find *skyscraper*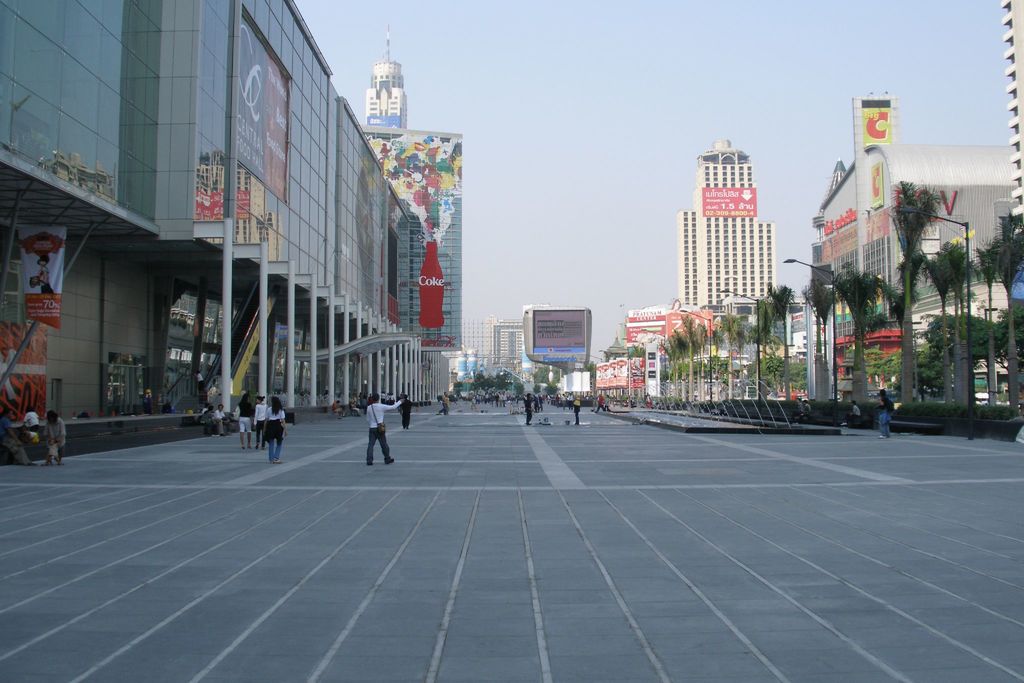
(left=480, top=312, right=524, bottom=383)
